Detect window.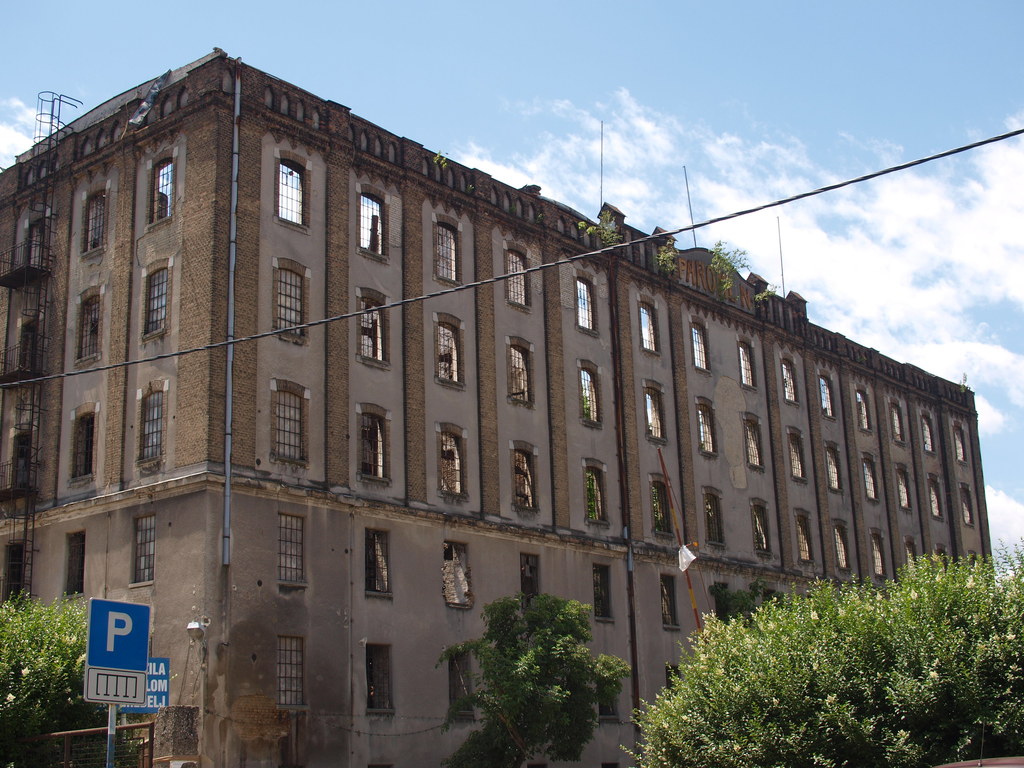
Detected at box=[515, 451, 540, 506].
